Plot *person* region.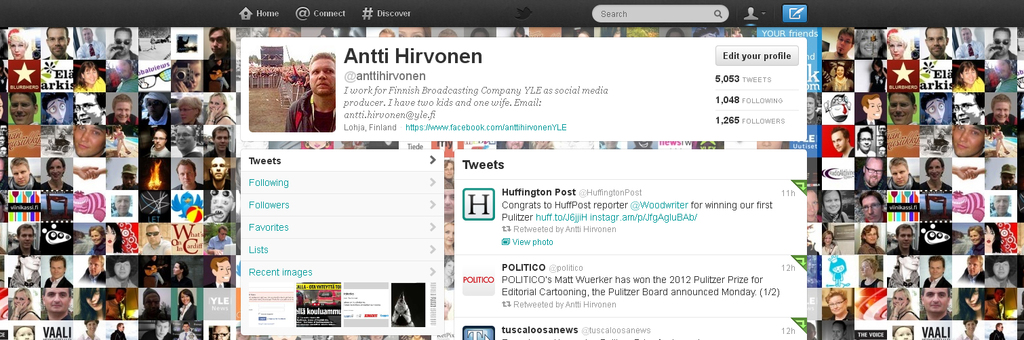
Plotted at [x1=41, y1=159, x2=71, y2=186].
